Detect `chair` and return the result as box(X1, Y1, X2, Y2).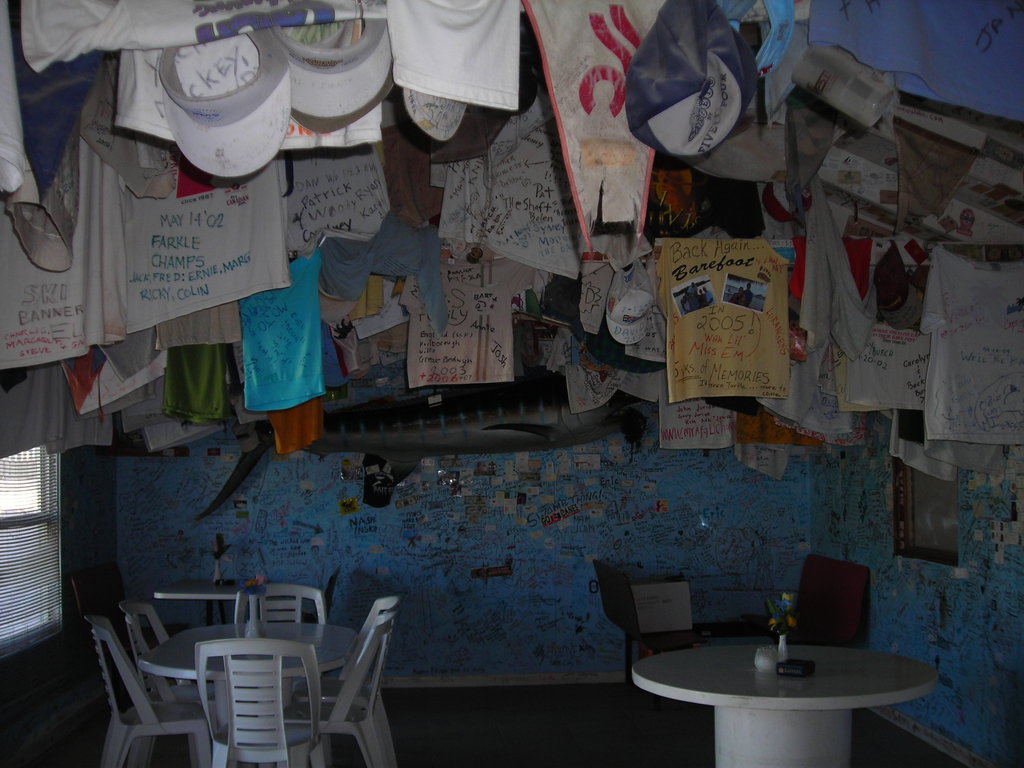
box(116, 596, 228, 767).
